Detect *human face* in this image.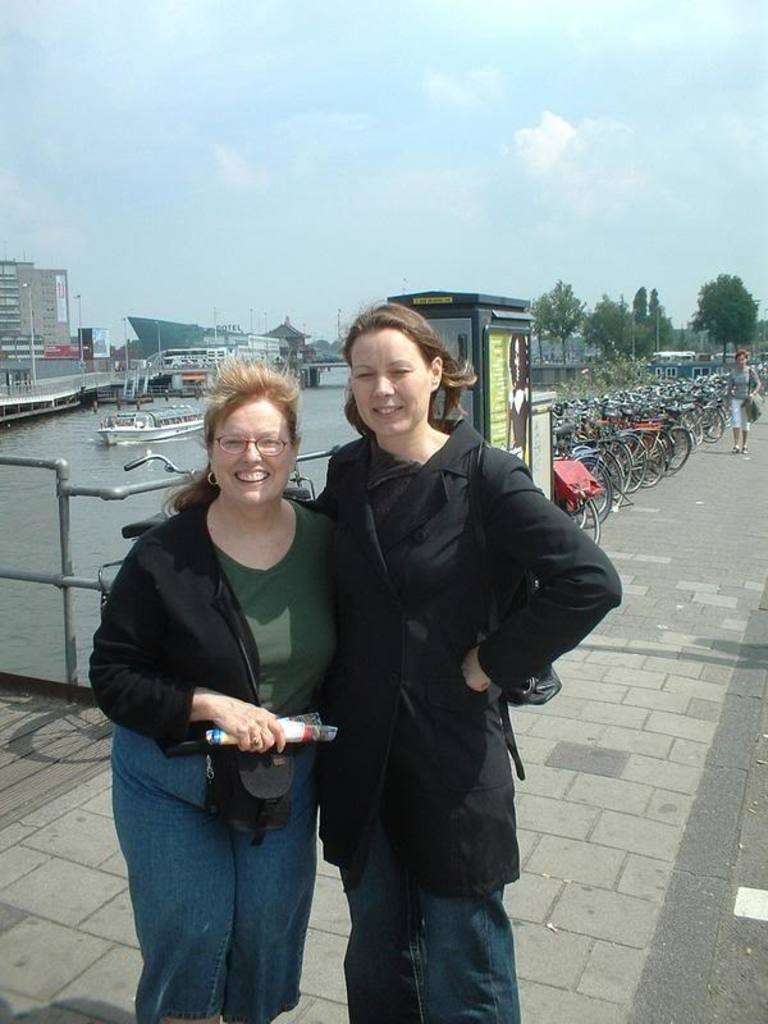
Detection: {"left": 211, "top": 399, "right": 291, "bottom": 507}.
